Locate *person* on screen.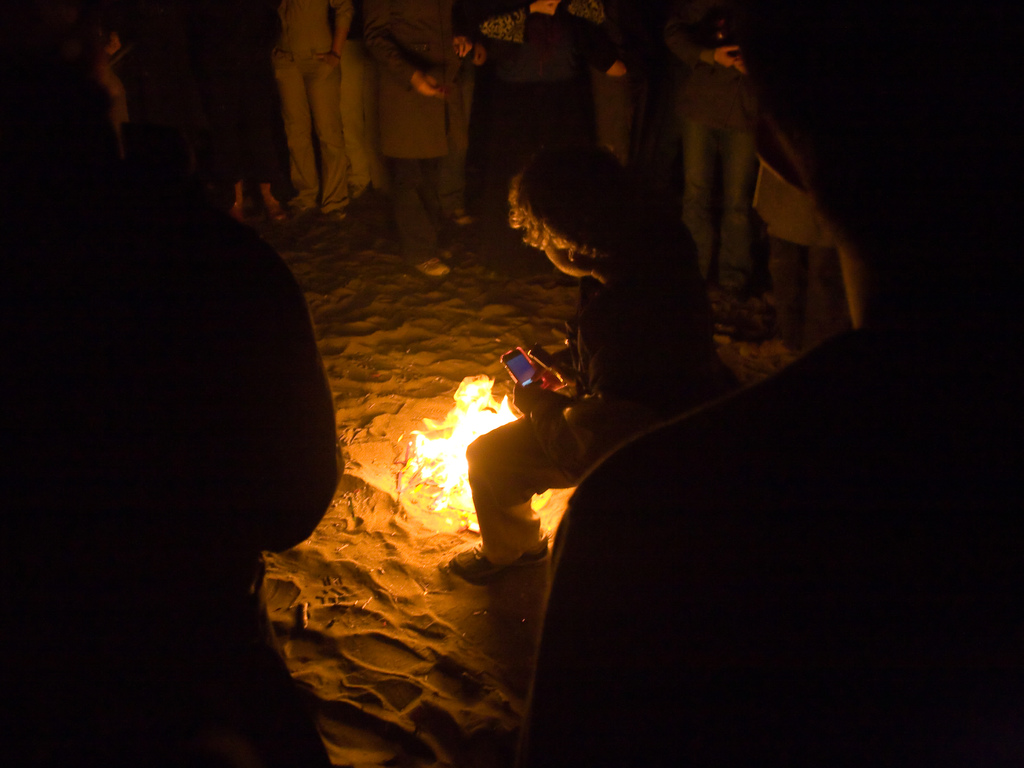
On screen at l=444, t=133, r=719, b=596.
